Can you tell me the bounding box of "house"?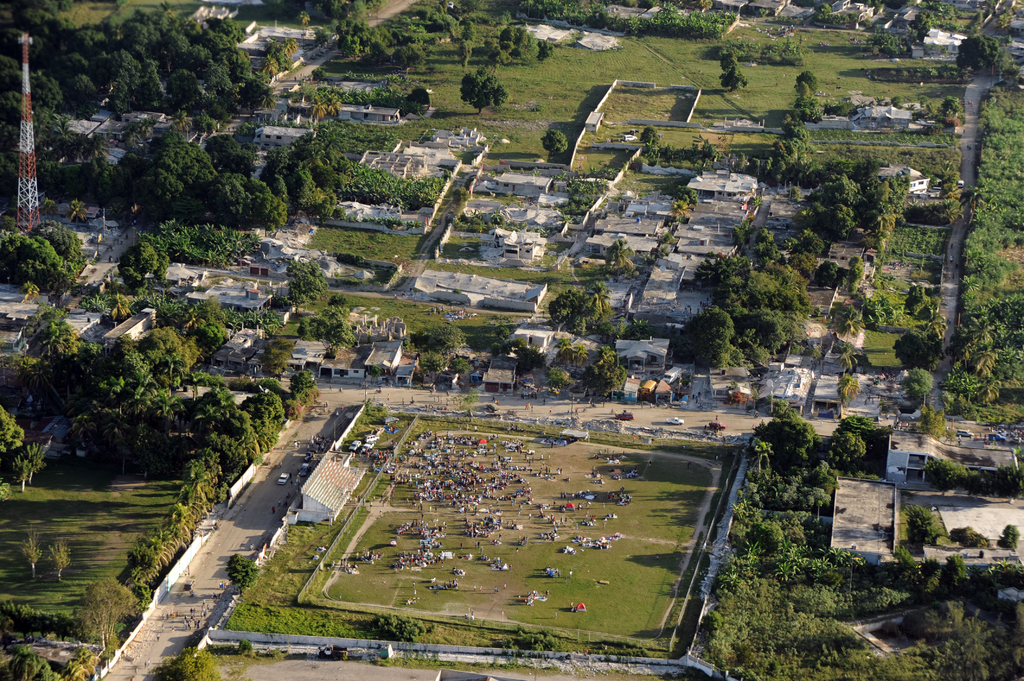
199,326,270,376.
